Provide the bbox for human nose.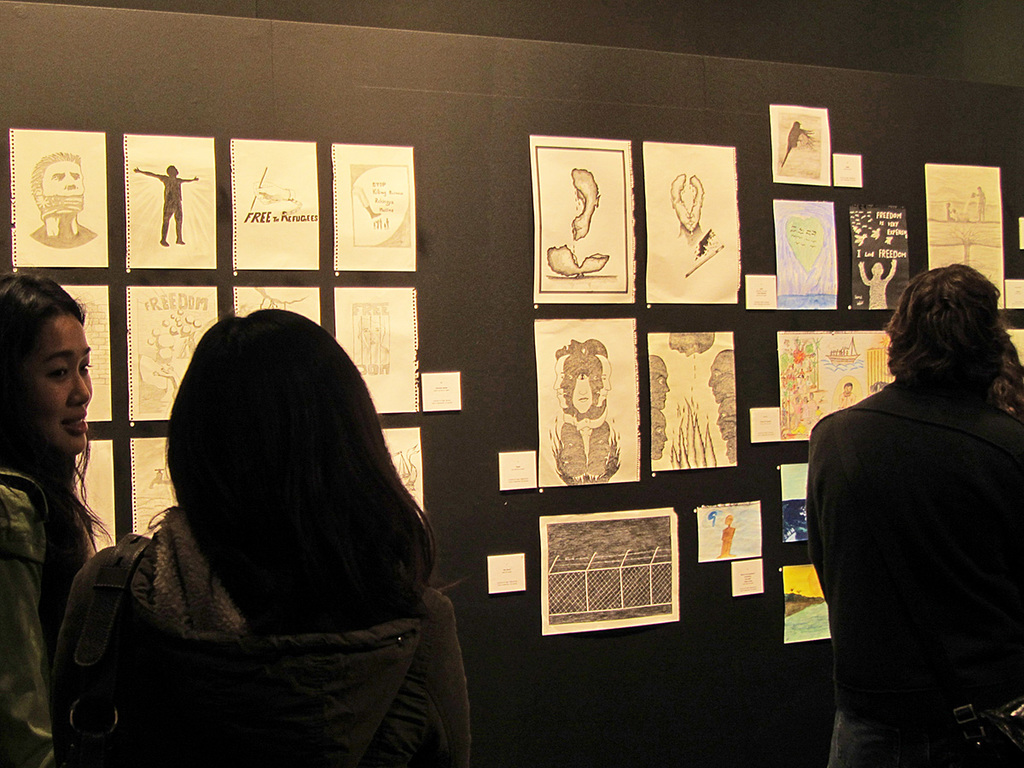
select_region(562, 378, 567, 387).
